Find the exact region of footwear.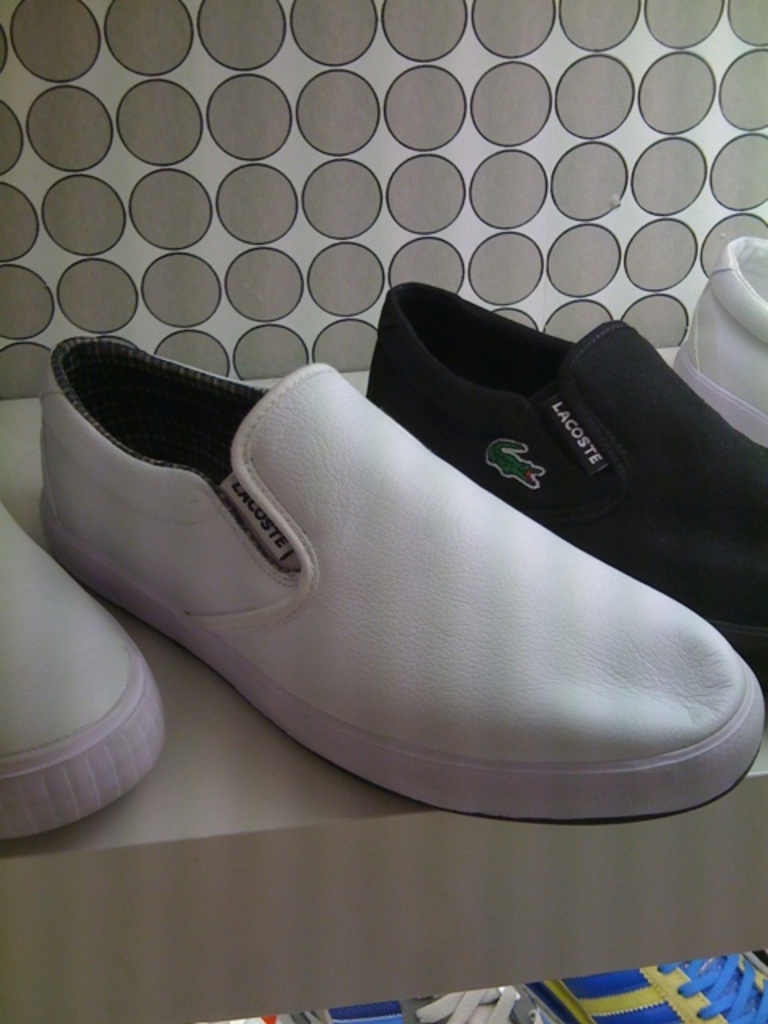
Exact region: [275,989,539,1022].
